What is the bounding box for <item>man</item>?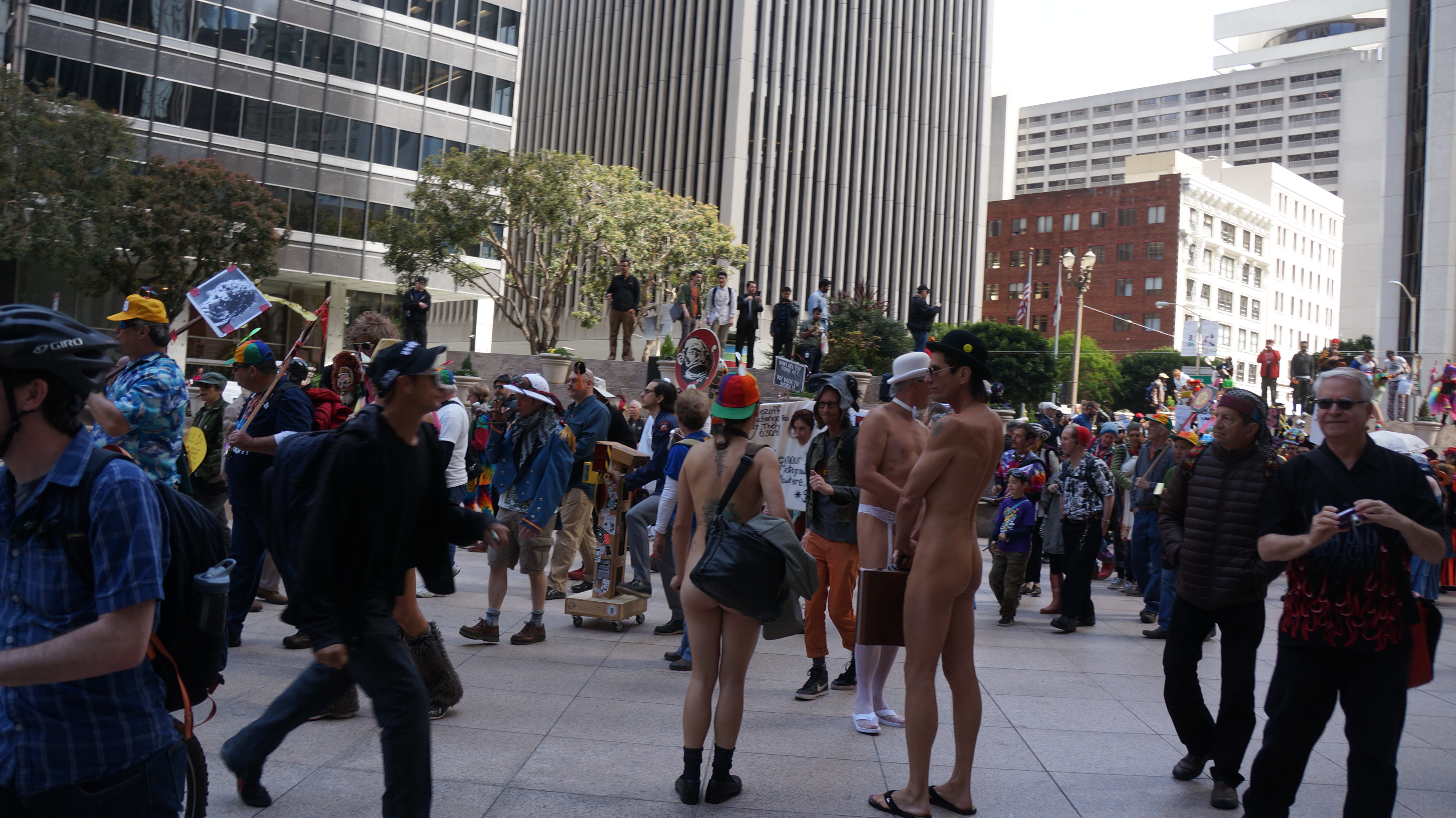
crop(62, 102, 140, 239).
